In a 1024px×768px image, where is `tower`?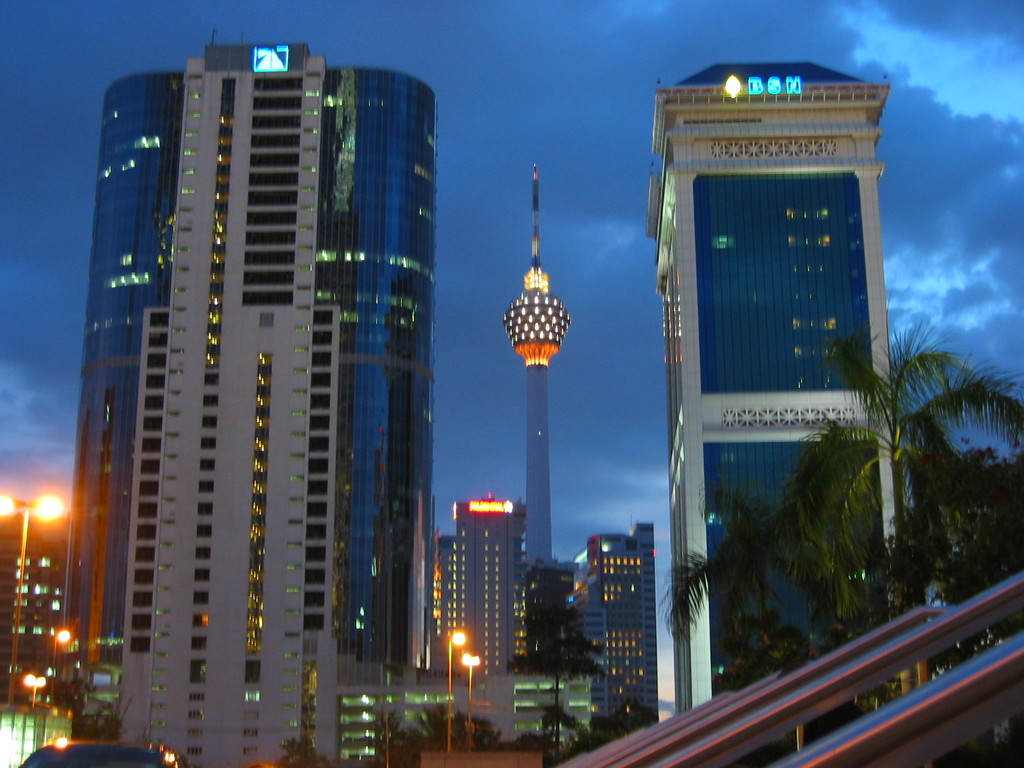
Rect(505, 157, 577, 570).
